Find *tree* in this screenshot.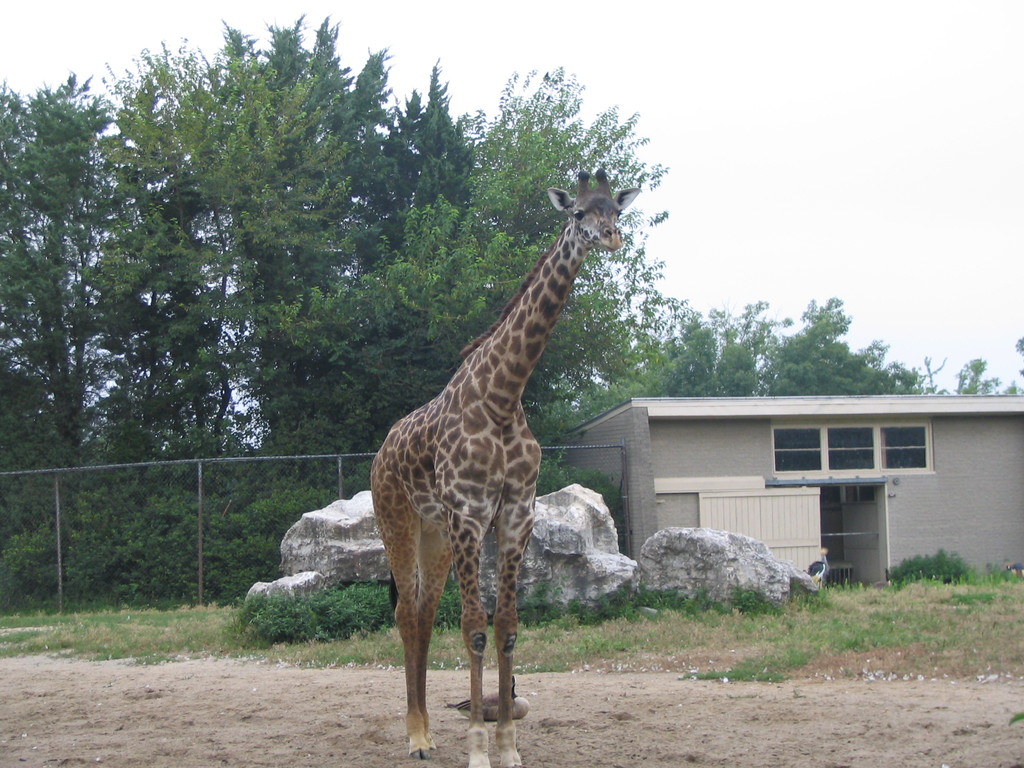
The bounding box for *tree* is Rect(0, 74, 141, 513).
